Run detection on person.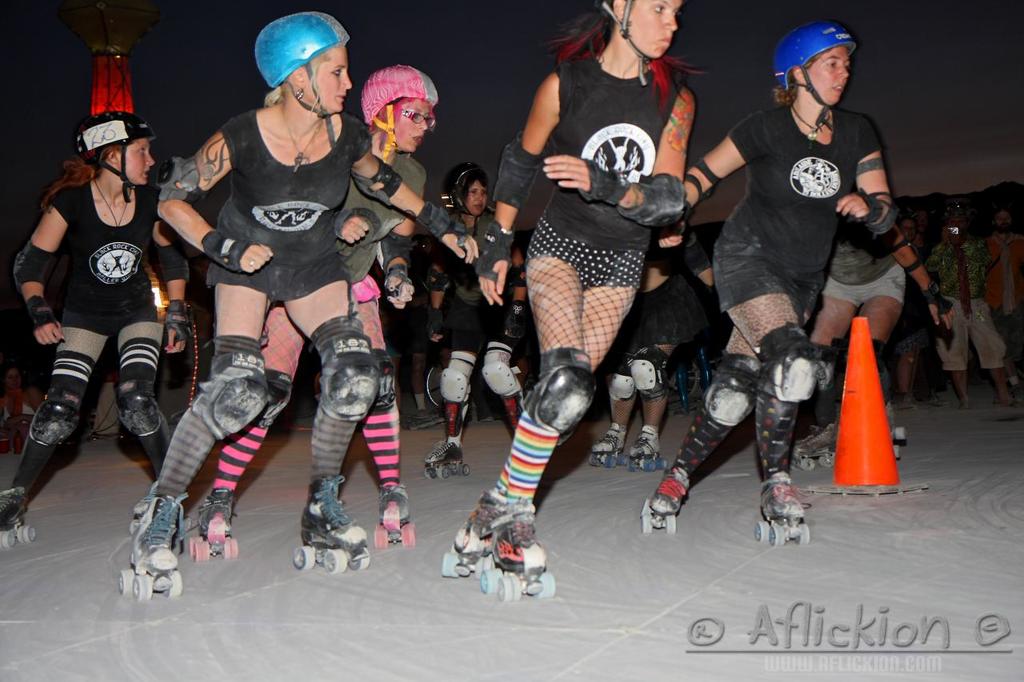
Result: <box>123,10,480,579</box>.
